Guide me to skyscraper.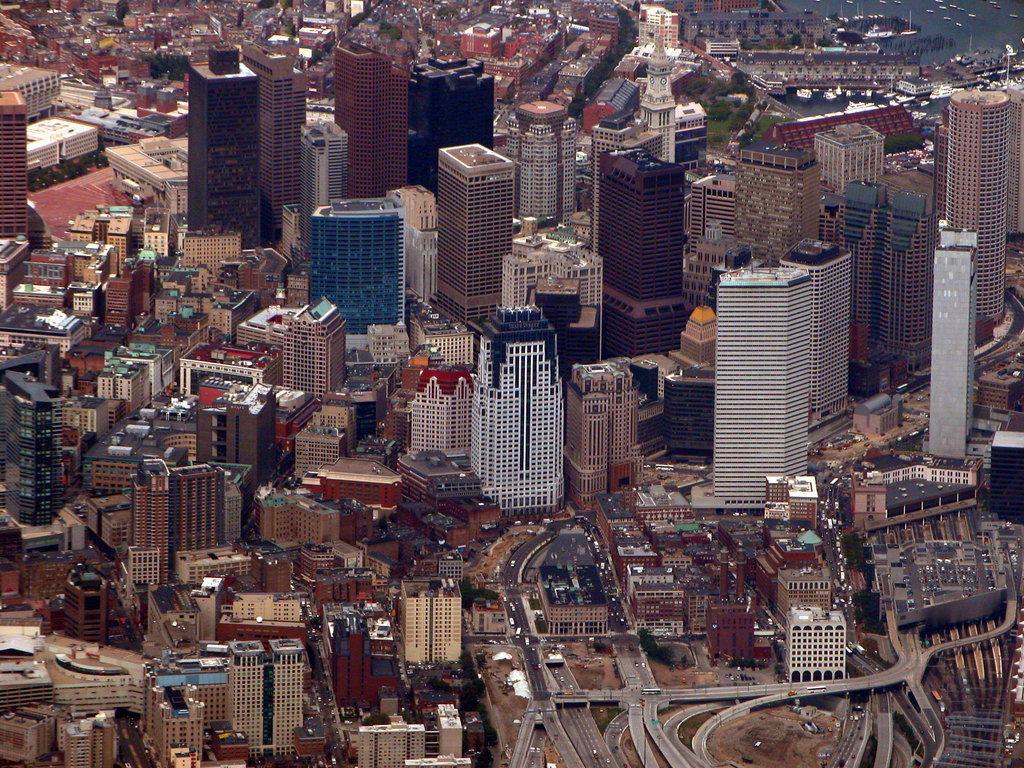
Guidance: [left=504, top=234, right=604, bottom=352].
